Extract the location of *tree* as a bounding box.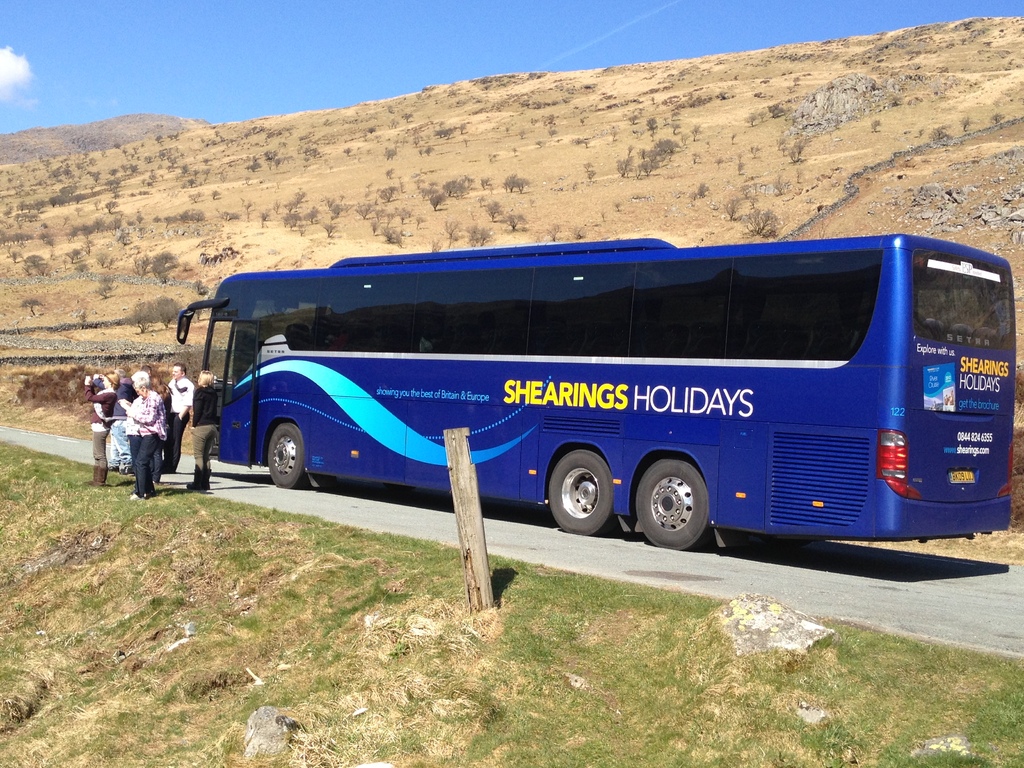
[156, 252, 174, 287].
